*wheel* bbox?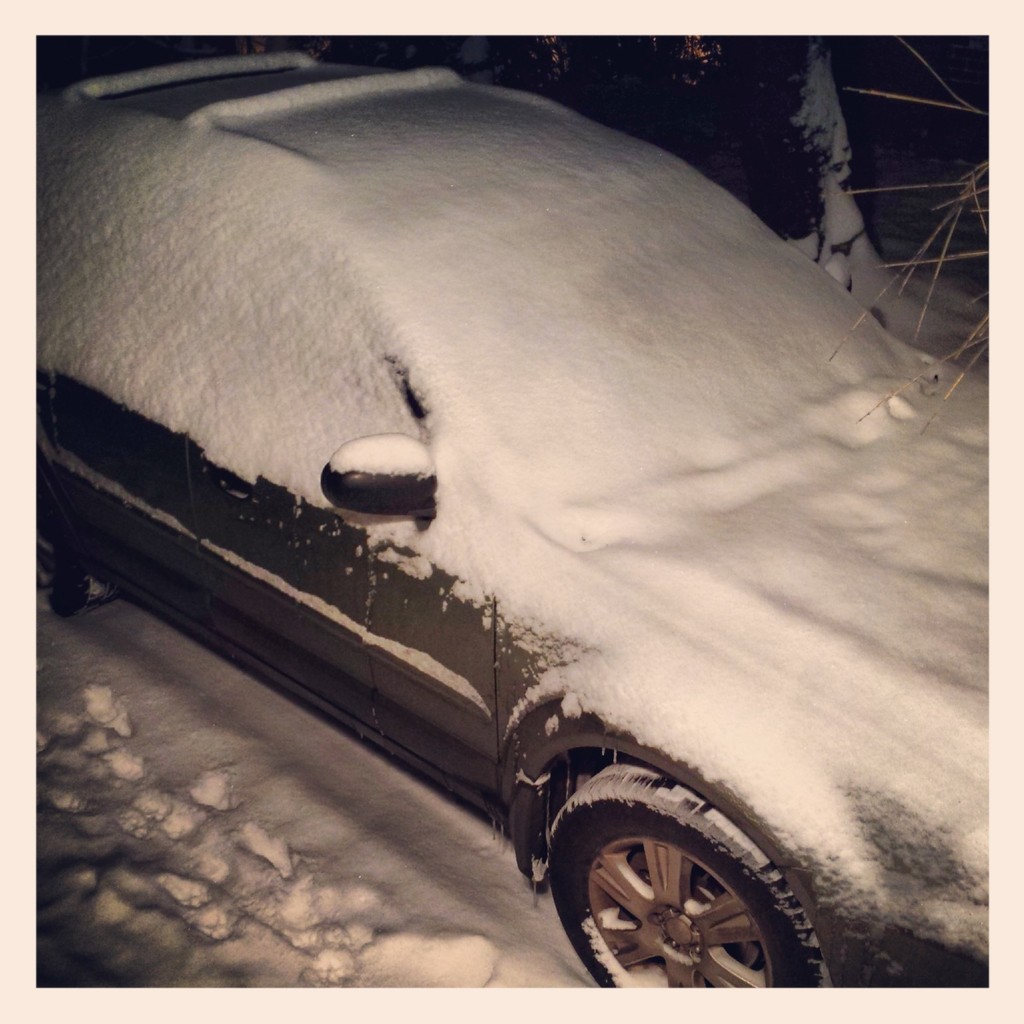
(549, 779, 793, 990)
